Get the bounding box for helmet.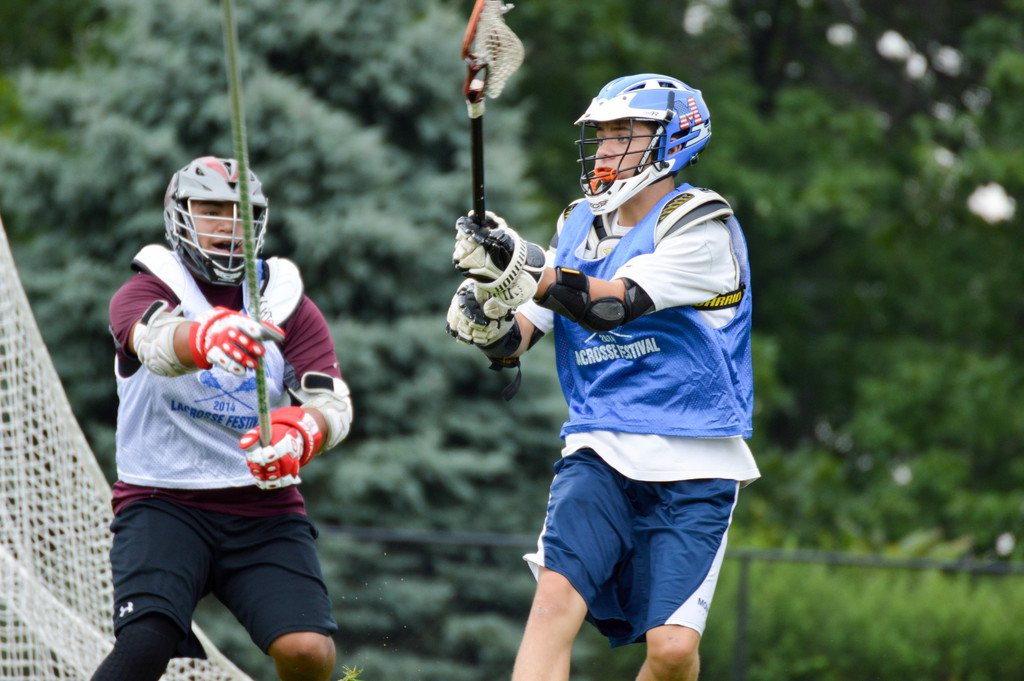
select_region(156, 152, 271, 286).
